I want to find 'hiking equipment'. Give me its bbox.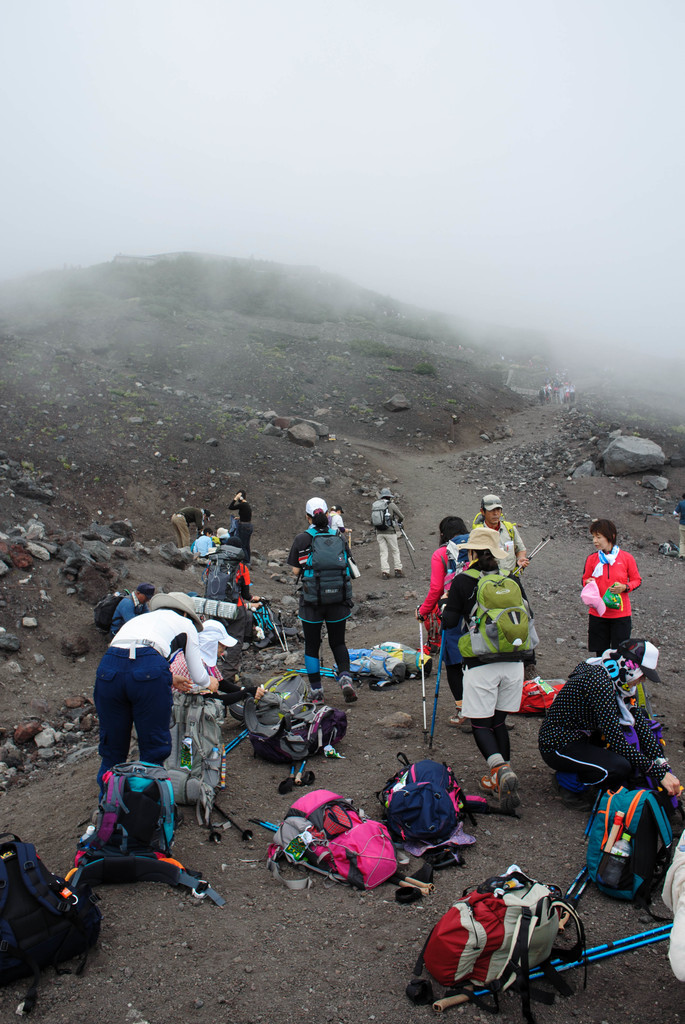
bbox=[517, 673, 563, 719].
